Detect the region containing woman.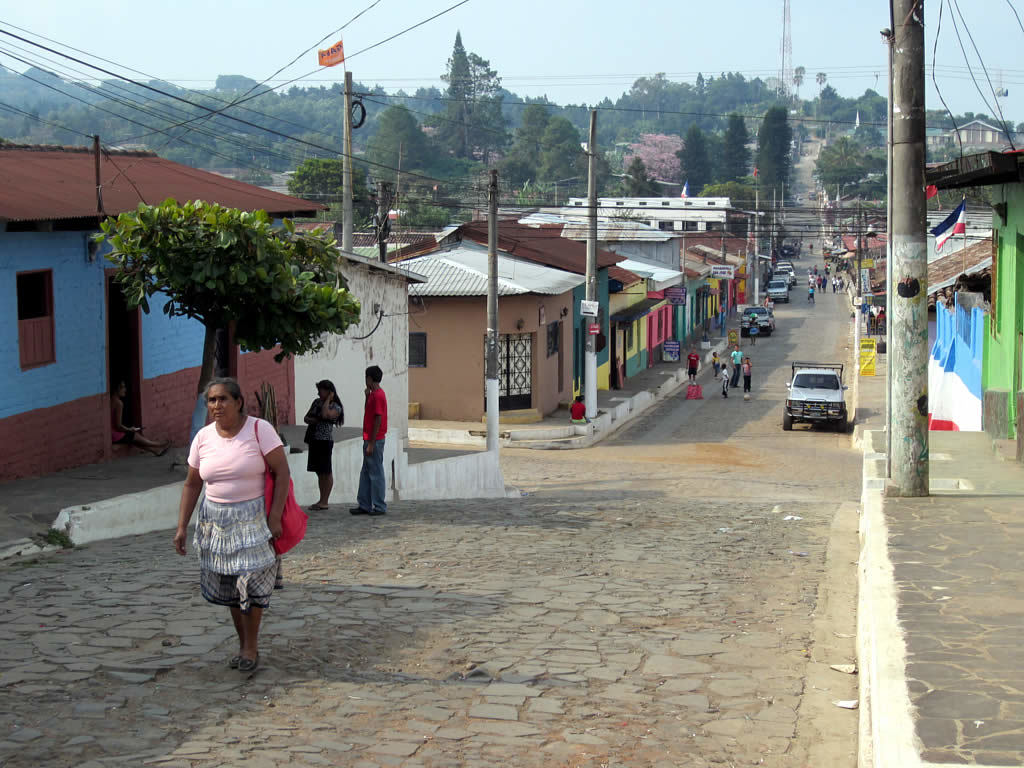
{"x1": 300, "y1": 379, "x2": 343, "y2": 509}.
